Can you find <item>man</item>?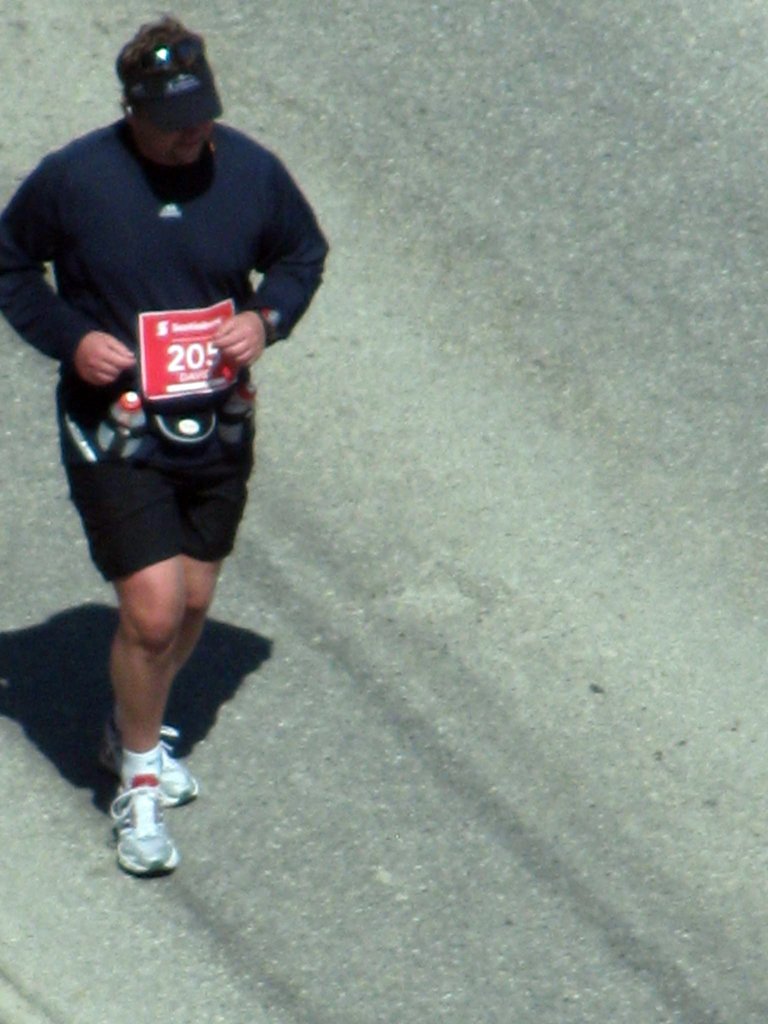
Yes, bounding box: x1=14 y1=19 x2=329 y2=856.
